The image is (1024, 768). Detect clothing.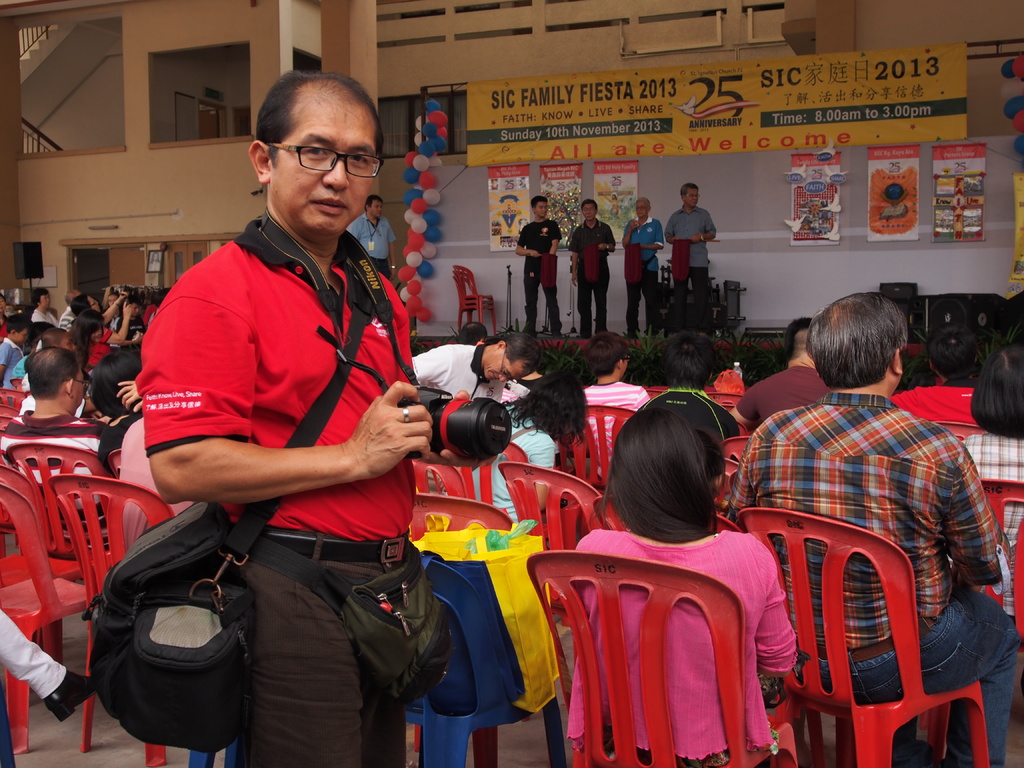
Detection: [666,264,717,330].
